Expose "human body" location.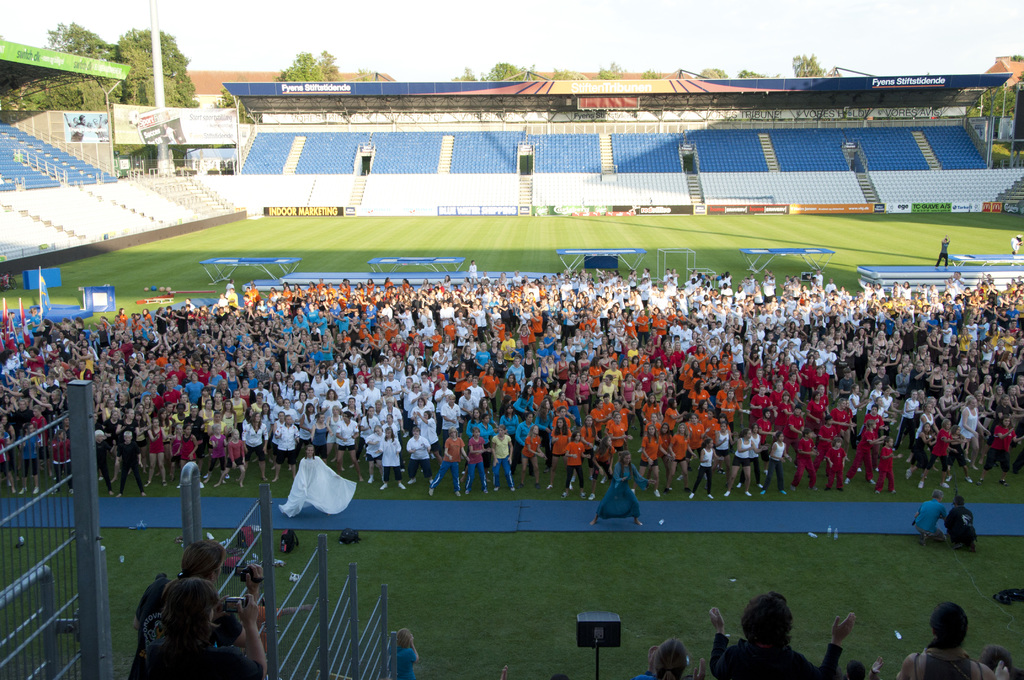
Exposed at box=[902, 319, 912, 341].
